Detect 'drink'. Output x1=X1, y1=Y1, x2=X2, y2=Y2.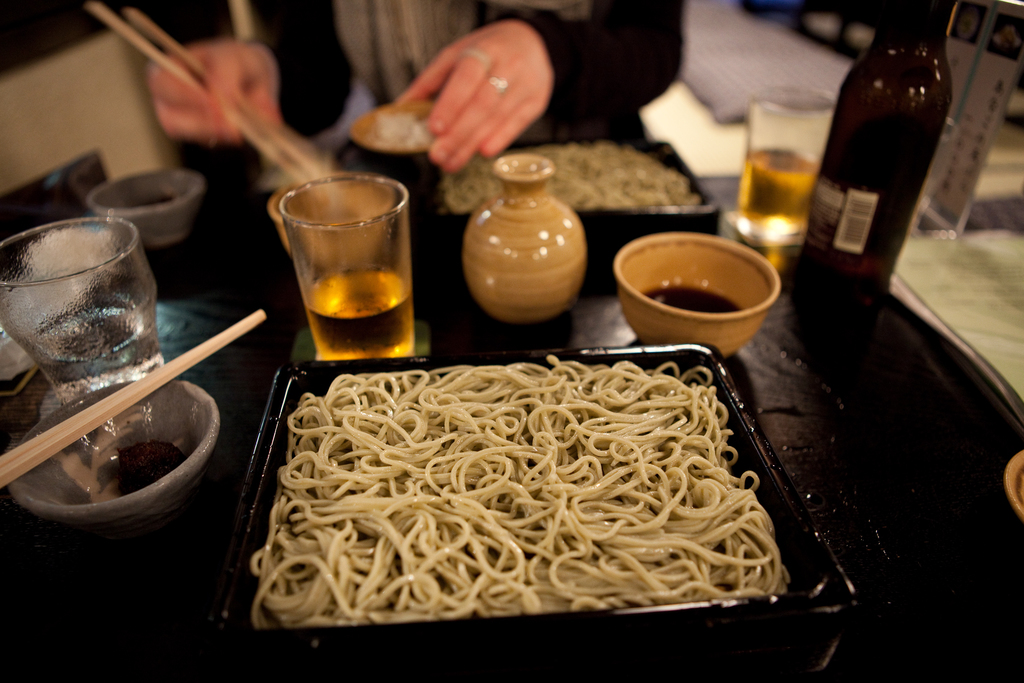
x1=31, y1=300, x2=165, y2=373.
